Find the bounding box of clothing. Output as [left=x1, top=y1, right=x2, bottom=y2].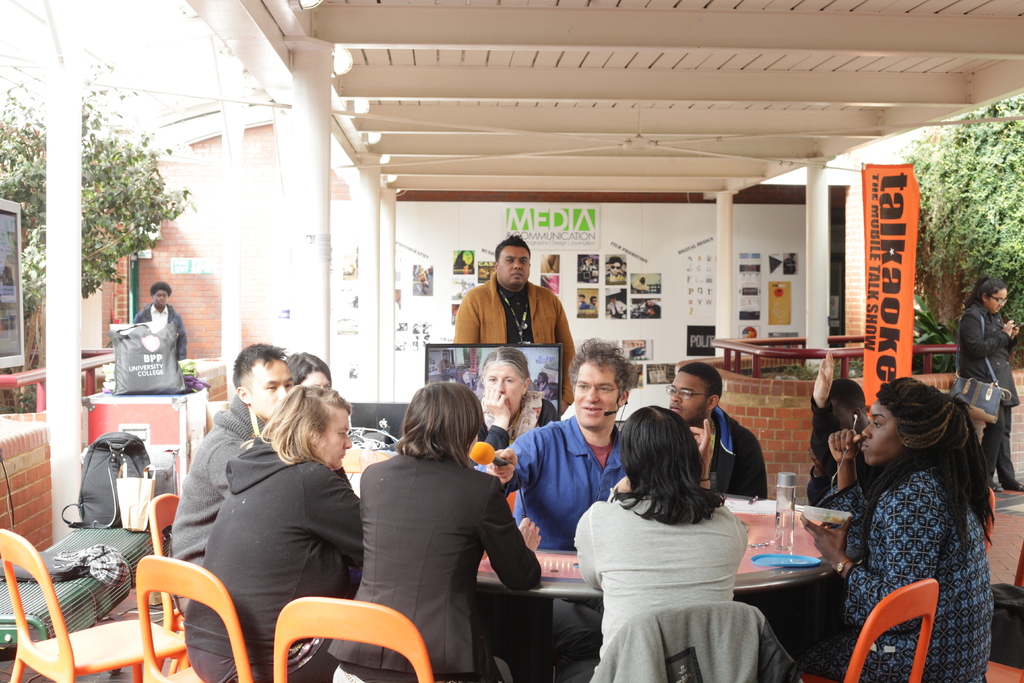
[left=803, top=474, right=998, bottom=682].
